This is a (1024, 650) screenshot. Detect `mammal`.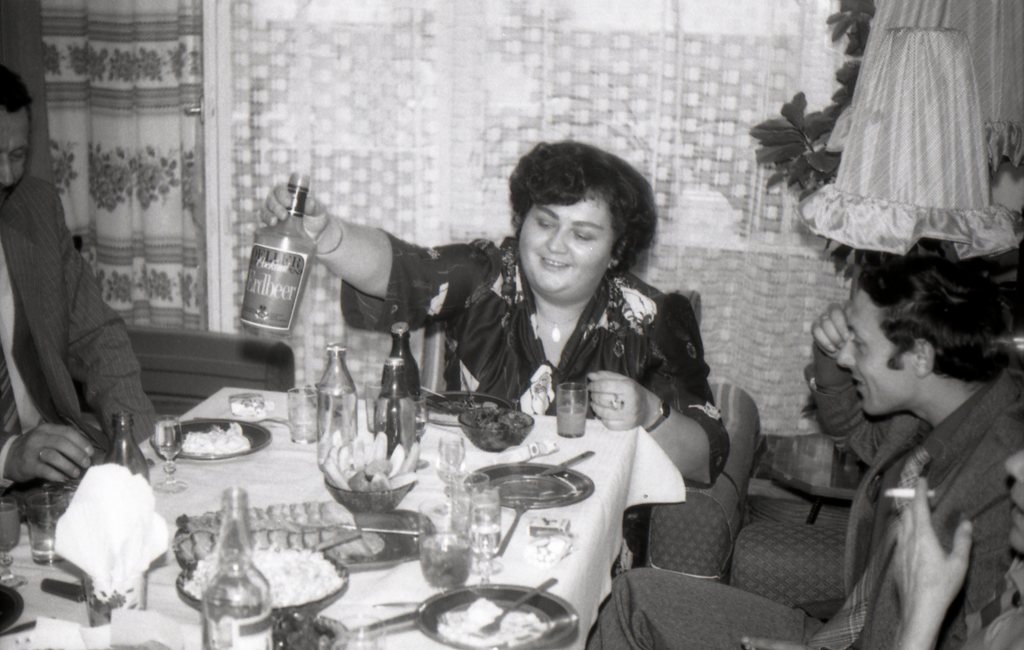
bbox=(0, 61, 160, 505).
